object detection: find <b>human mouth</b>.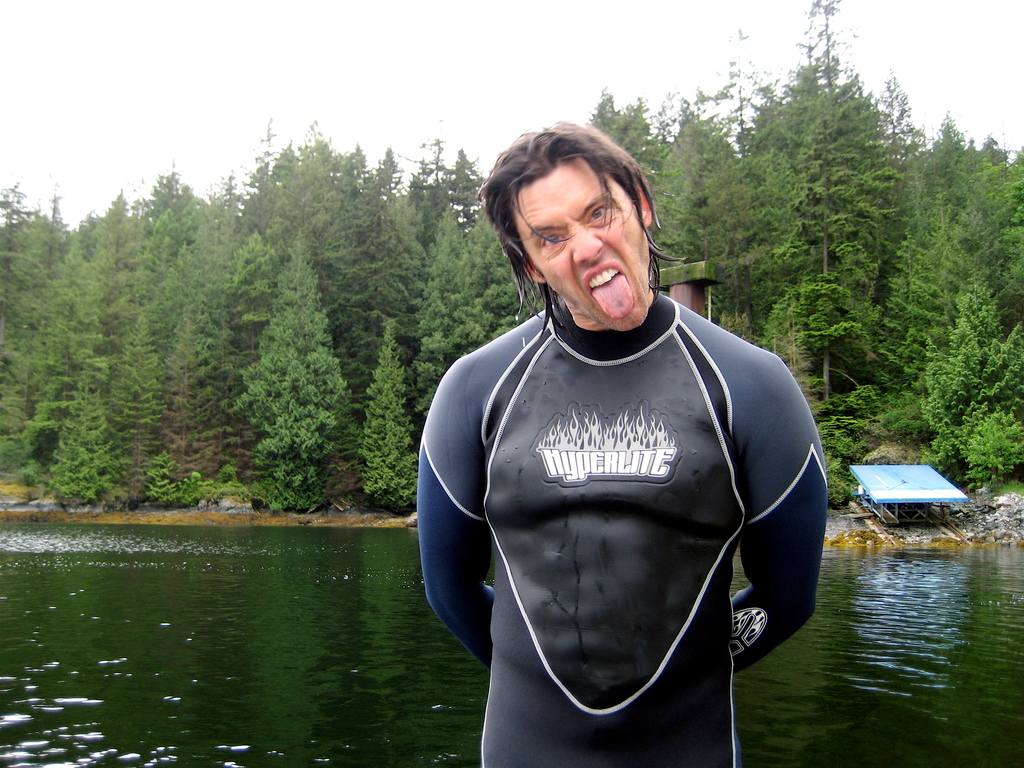
region(585, 264, 634, 324).
